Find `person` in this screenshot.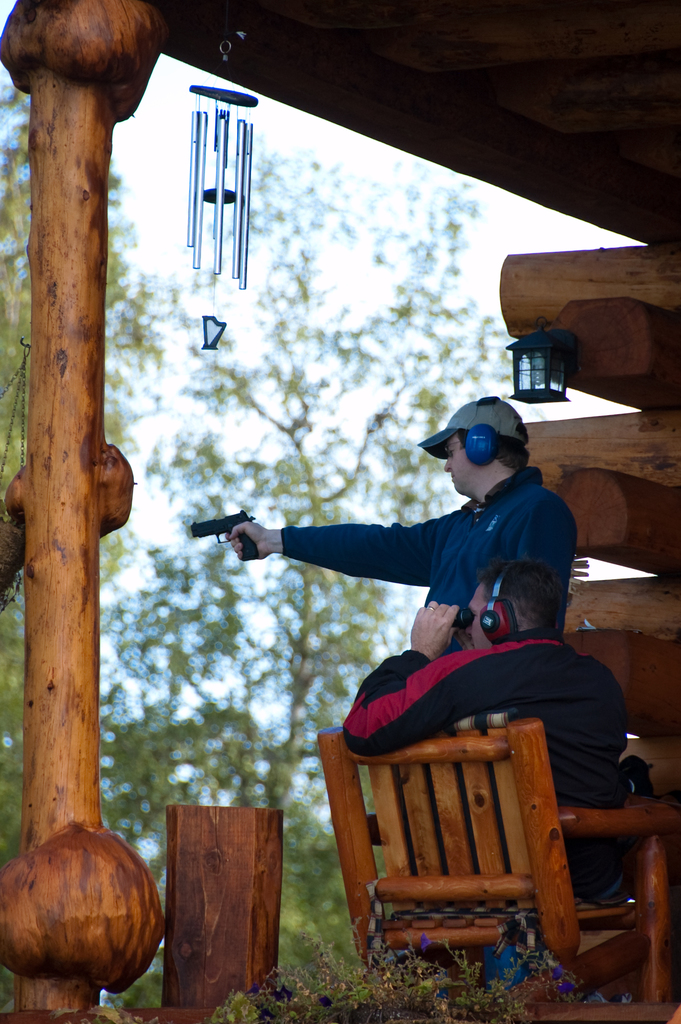
The bounding box for `person` is [x1=195, y1=403, x2=587, y2=734].
